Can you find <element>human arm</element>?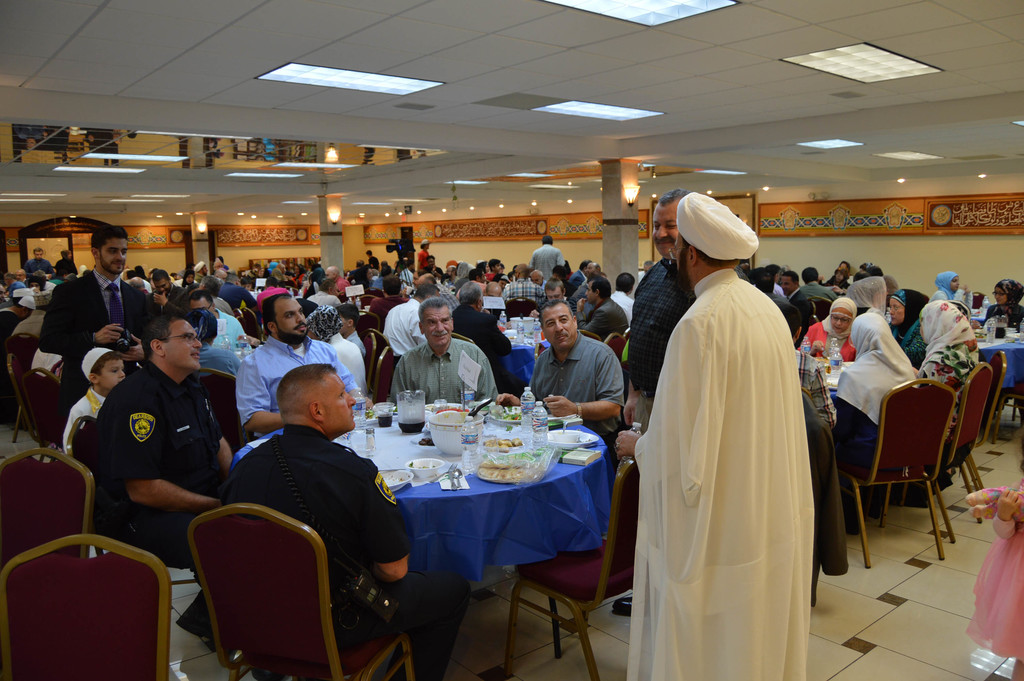
Yes, bounding box: [612,321,701,468].
